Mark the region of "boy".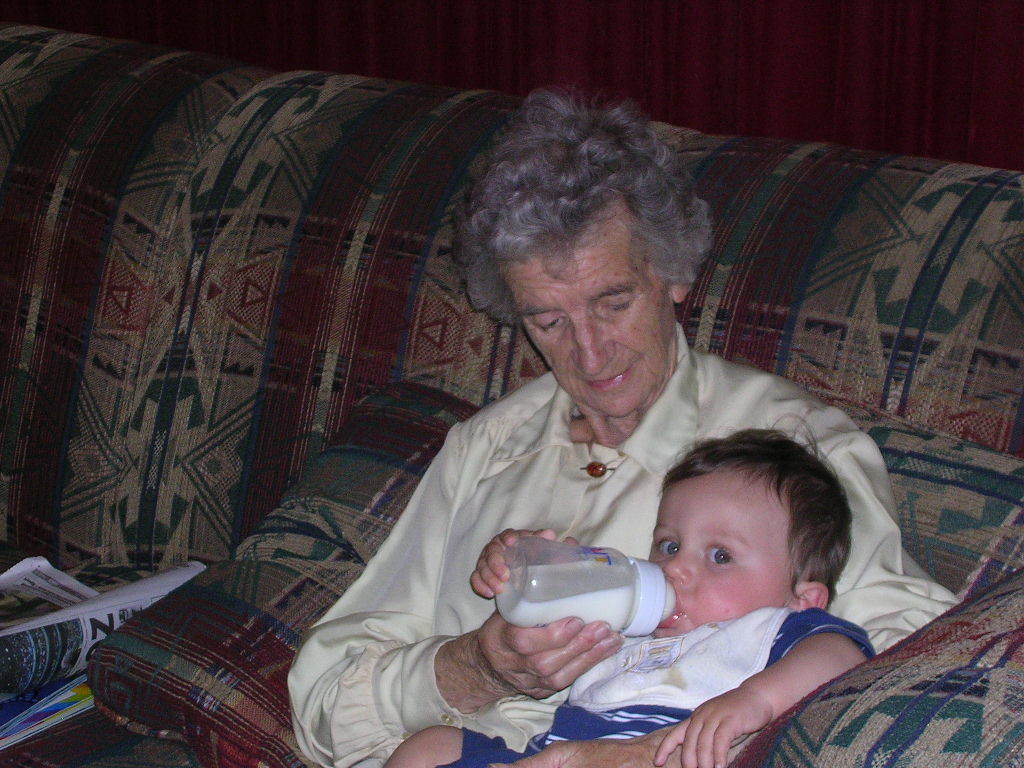
Region: 383/413/881/767.
